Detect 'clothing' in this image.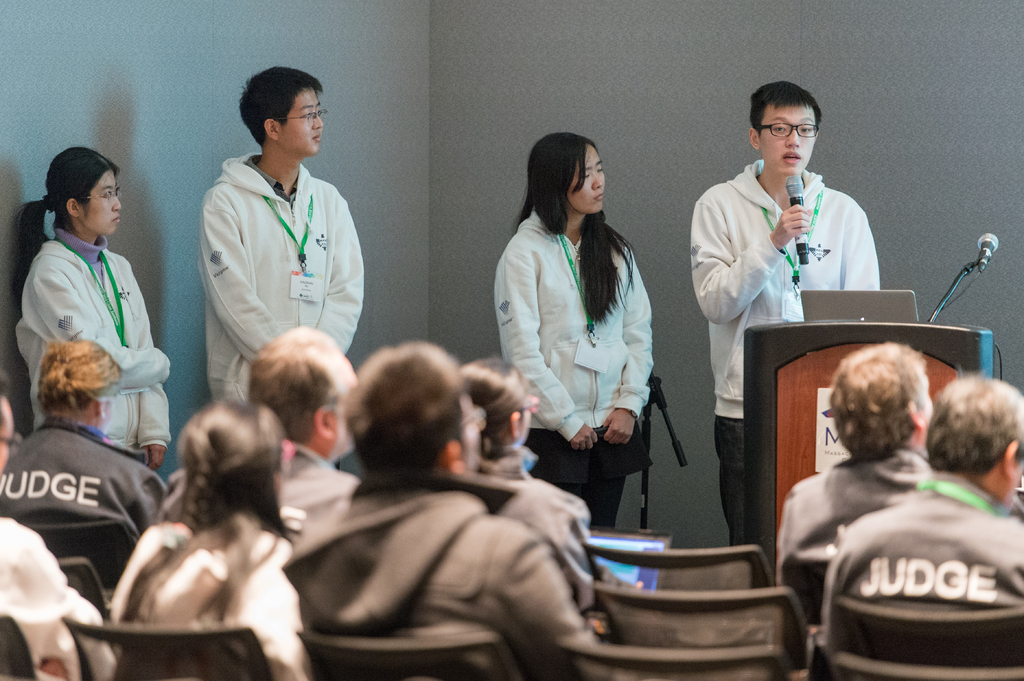
Detection: box=[691, 159, 881, 545].
